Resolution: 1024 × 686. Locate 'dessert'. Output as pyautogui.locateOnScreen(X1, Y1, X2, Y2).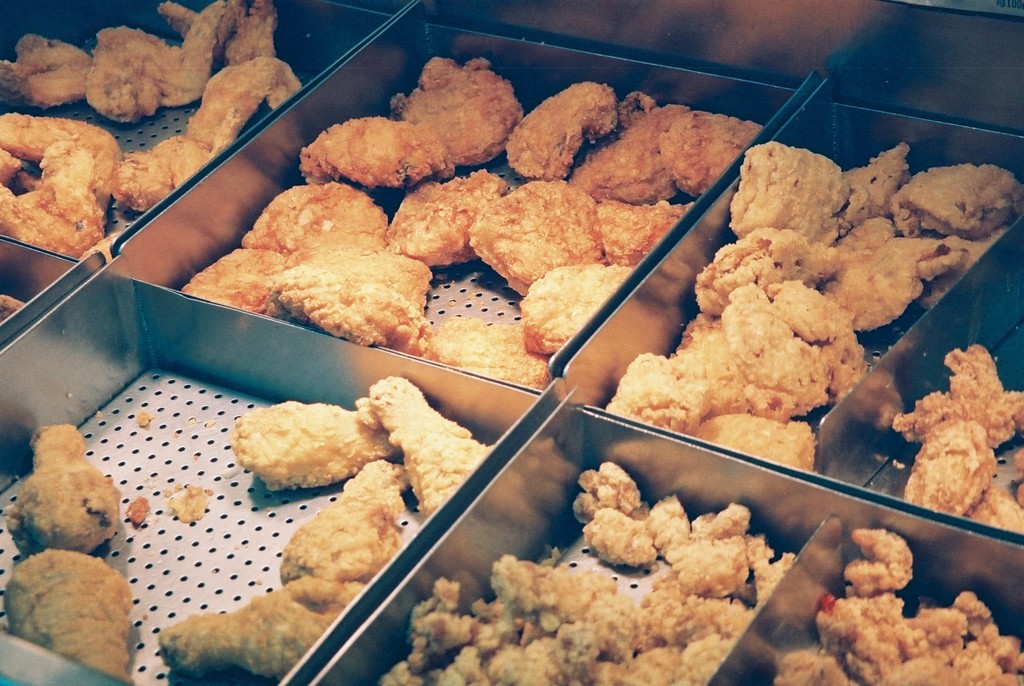
pyautogui.locateOnScreen(219, 401, 384, 509).
